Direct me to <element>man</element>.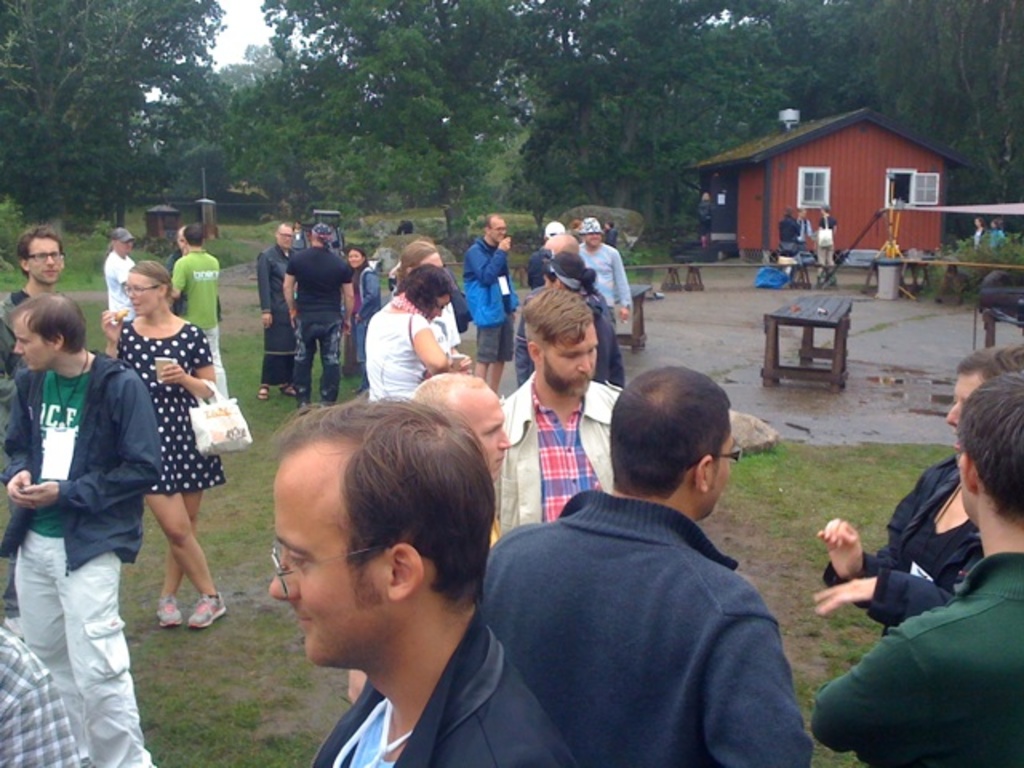
Direction: <bbox>102, 224, 138, 326</bbox>.
